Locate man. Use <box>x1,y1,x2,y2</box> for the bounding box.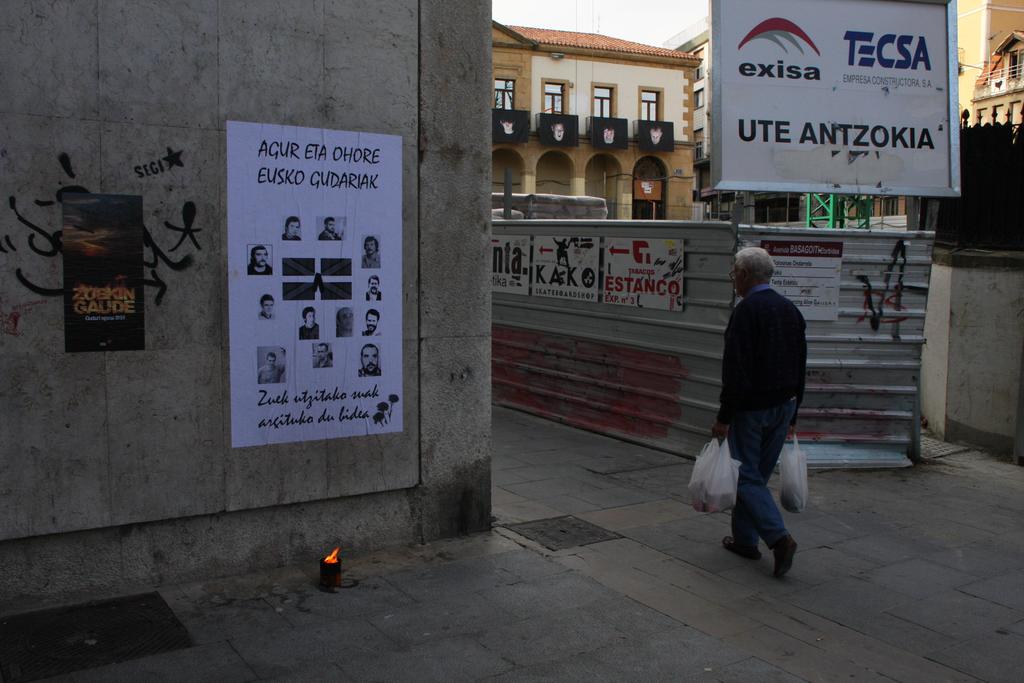
<box>360,306,381,335</box>.
